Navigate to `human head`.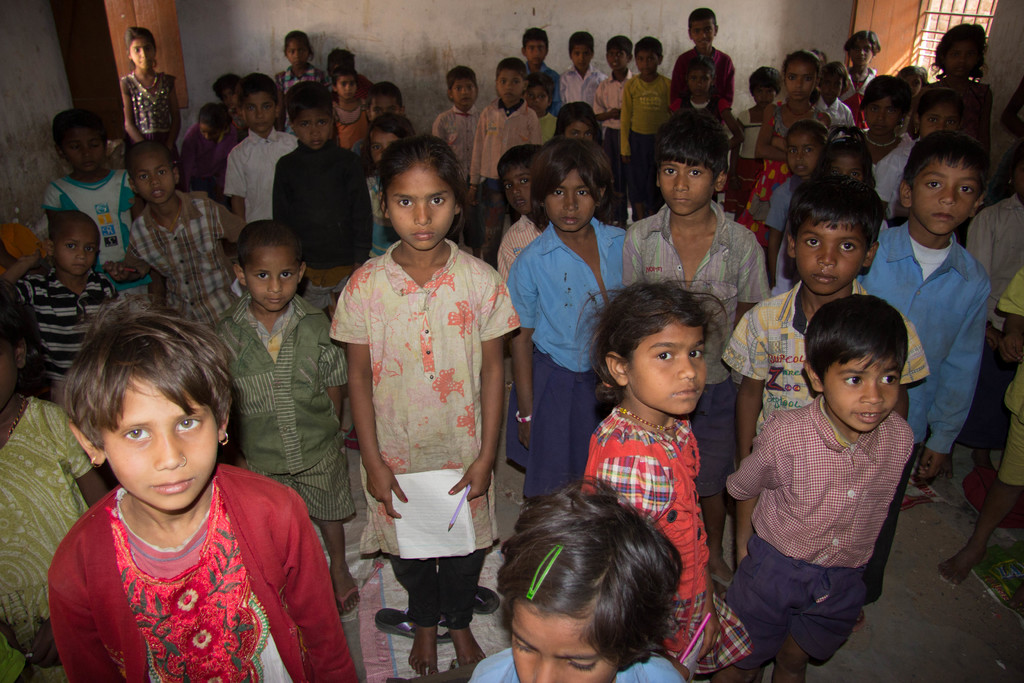
Navigation target: {"x1": 199, "y1": 106, "x2": 237, "y2": 139}.
